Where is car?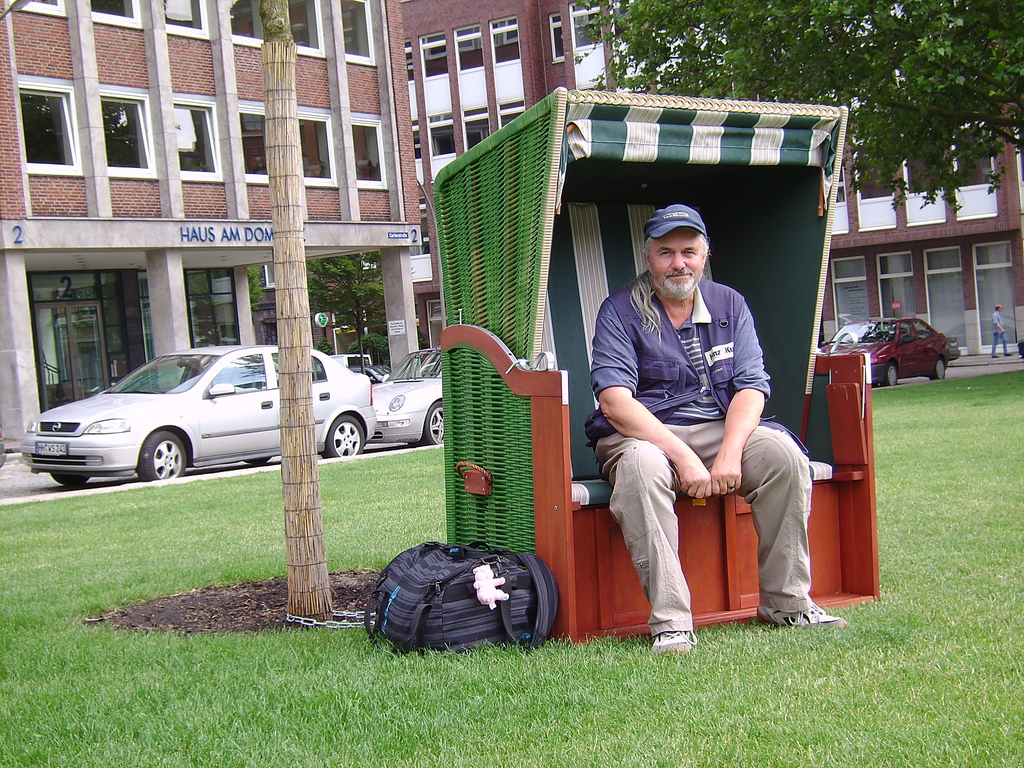
816:318:951:385.
